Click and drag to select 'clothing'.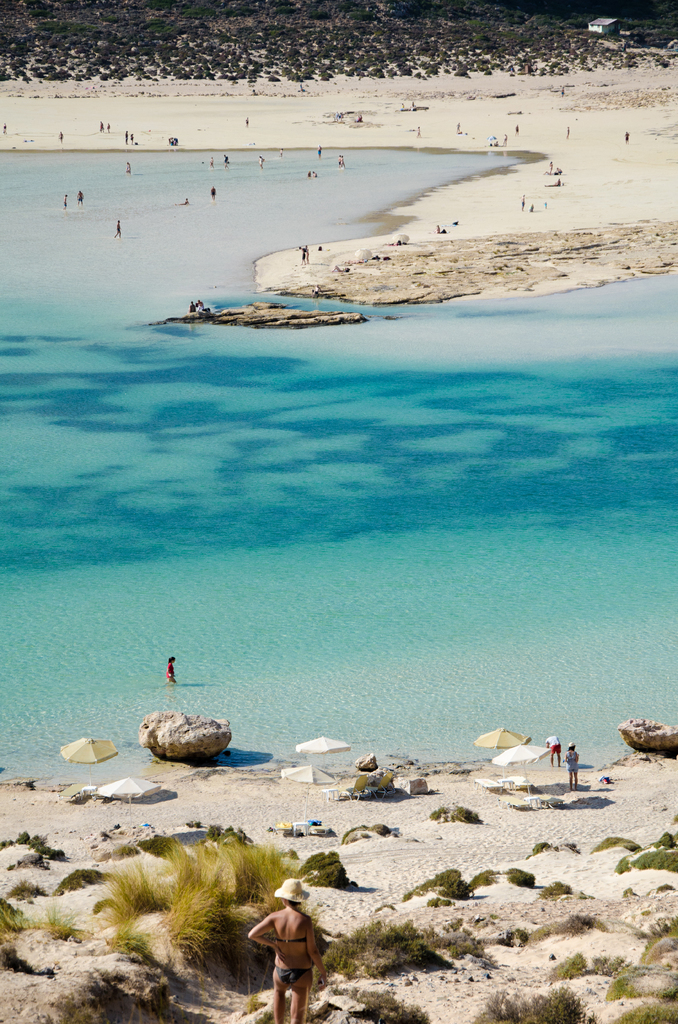
Selection: crop(524, 200, 535, 216).
